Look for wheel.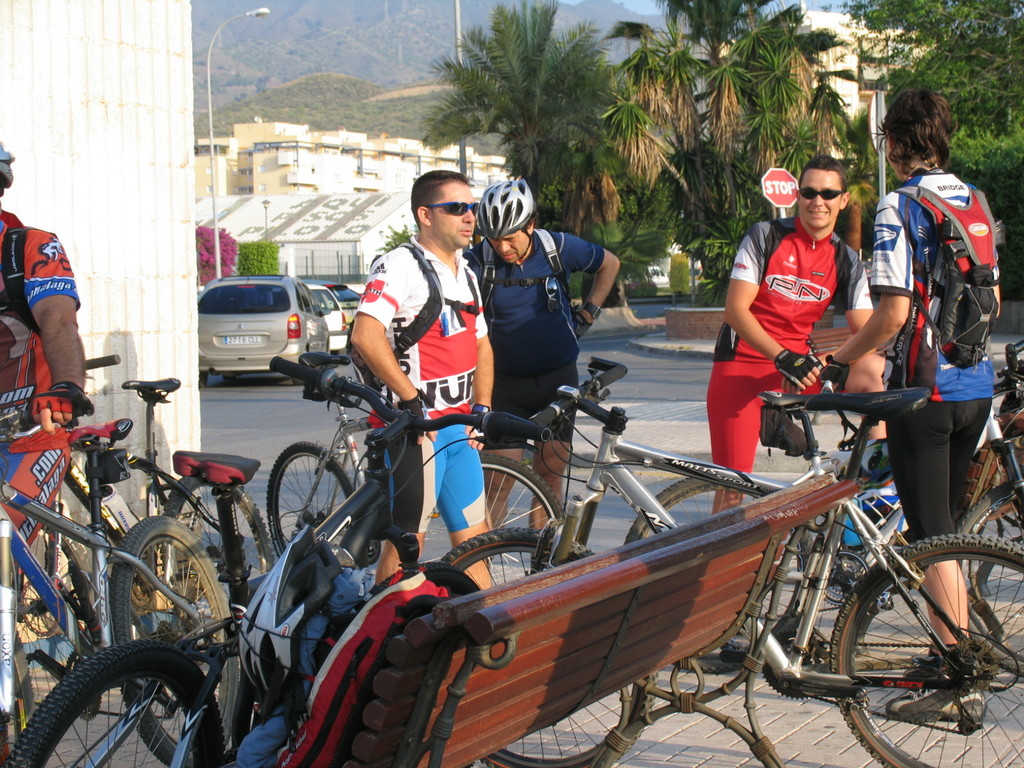
Found: bbox=(620, 475, 816, 669).
